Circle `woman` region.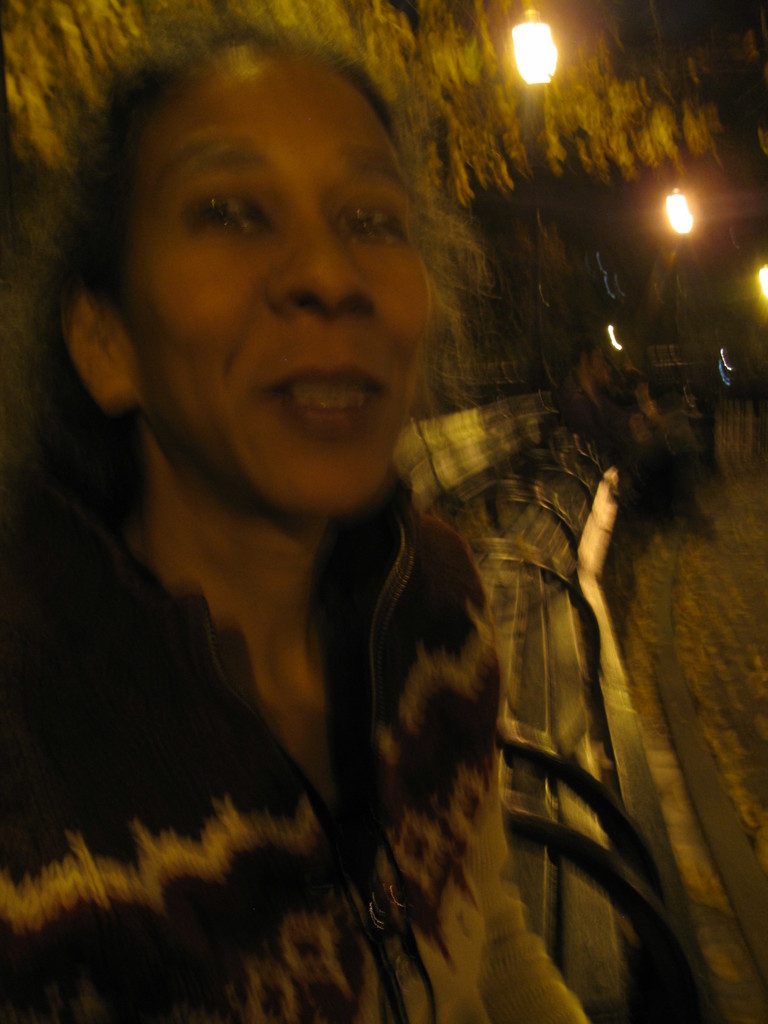
Region: {"left": 0, "top": 20, "right": 586, "bottom": 1023}.
